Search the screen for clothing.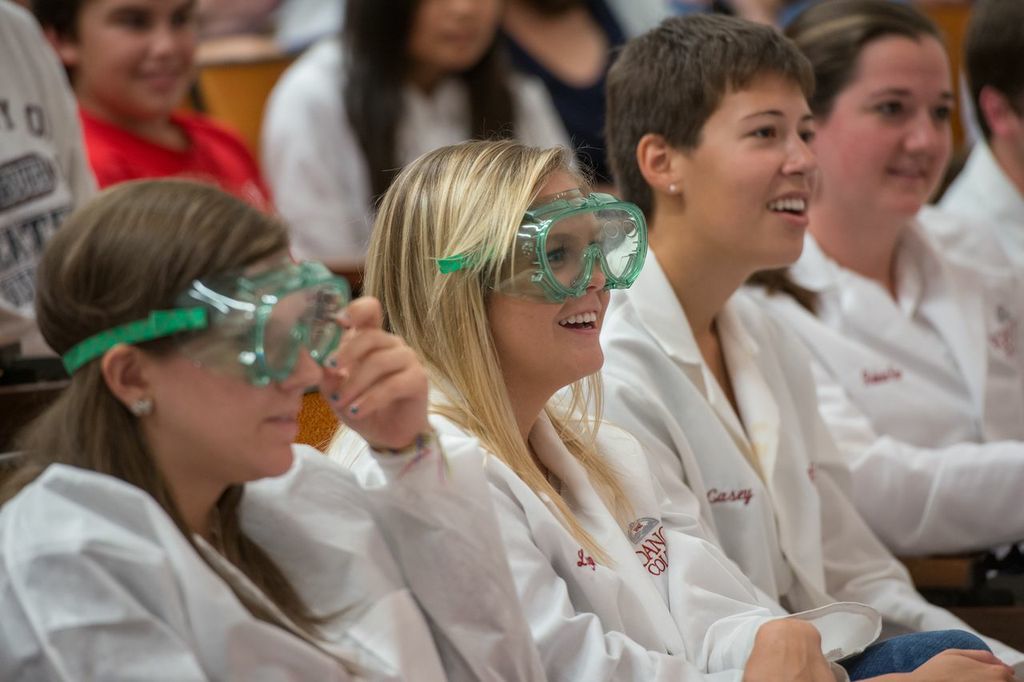
Found at BBox(741, 231, 1023, 564).
